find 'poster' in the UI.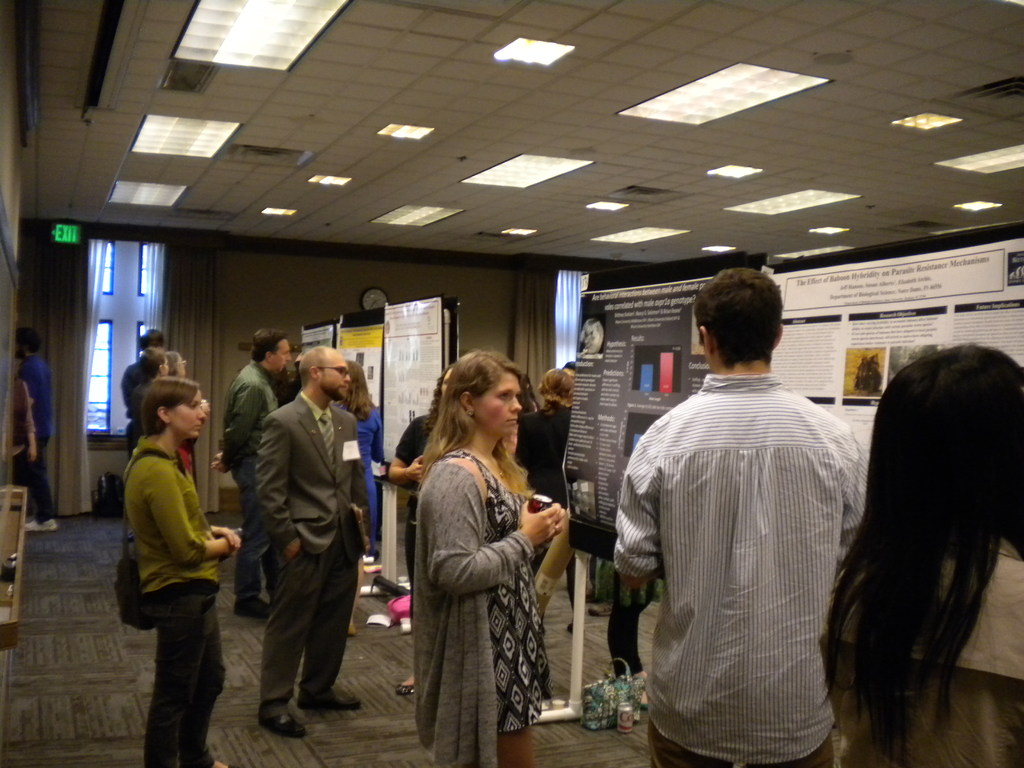
UI element at [x1=382, y1=295, x2=445, y2=465].
